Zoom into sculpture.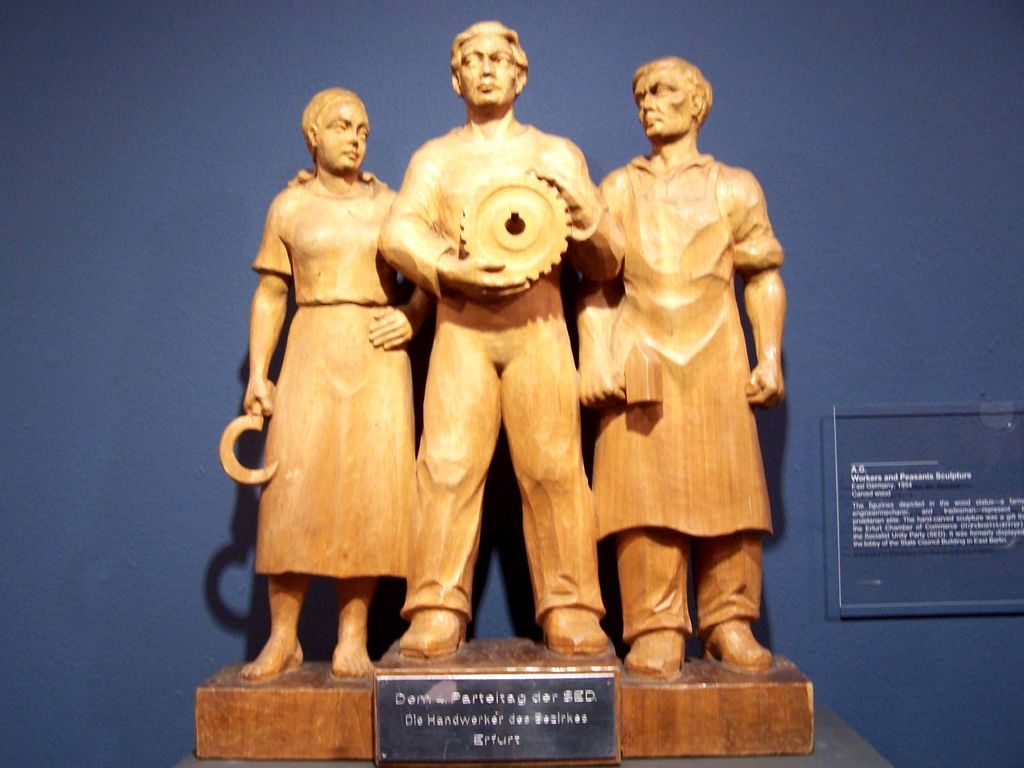
Zoom target: <bbox>374, 18, 618, 664</bbox>.
